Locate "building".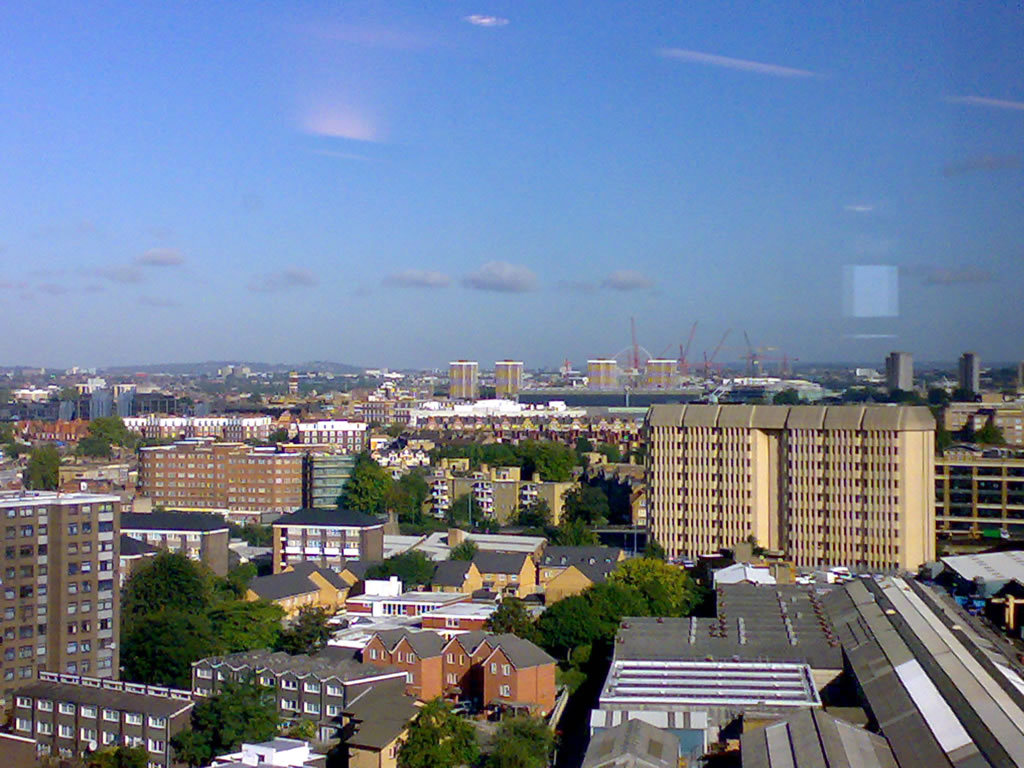
Bounding box: {"left": 952, "top": 346, "right": 981, "bottom": 393}.
